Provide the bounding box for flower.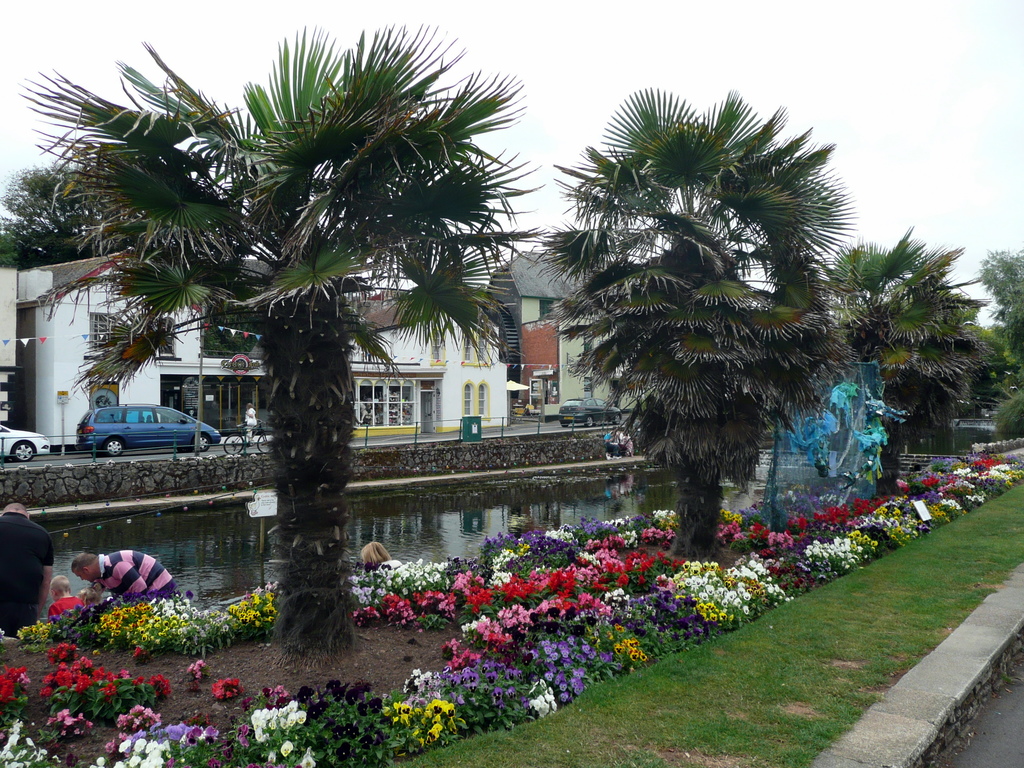
detection(298, 756, 320, 767).
